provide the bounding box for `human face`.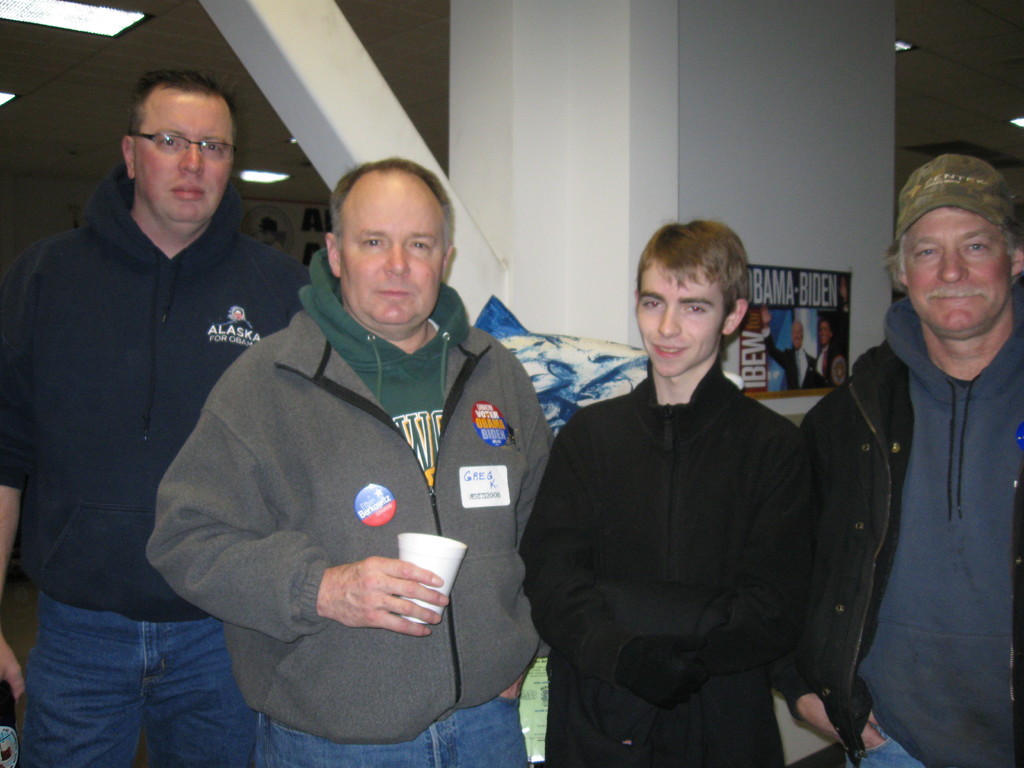
l=819, t=316, r=831, b=341.
